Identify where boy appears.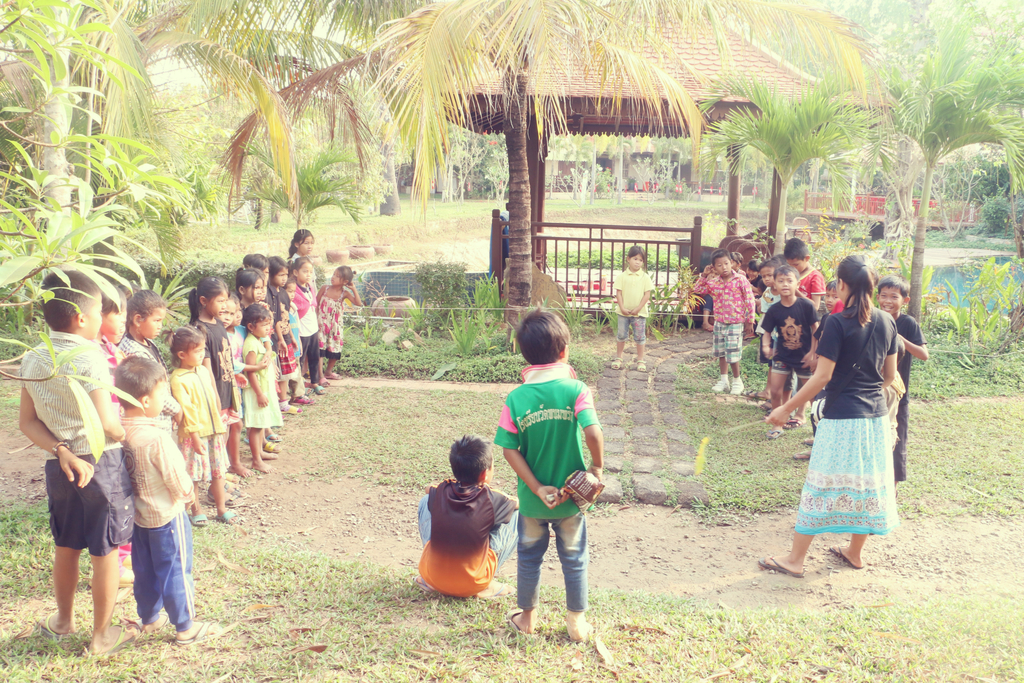
Appears at (797, 282, 840, 462).
